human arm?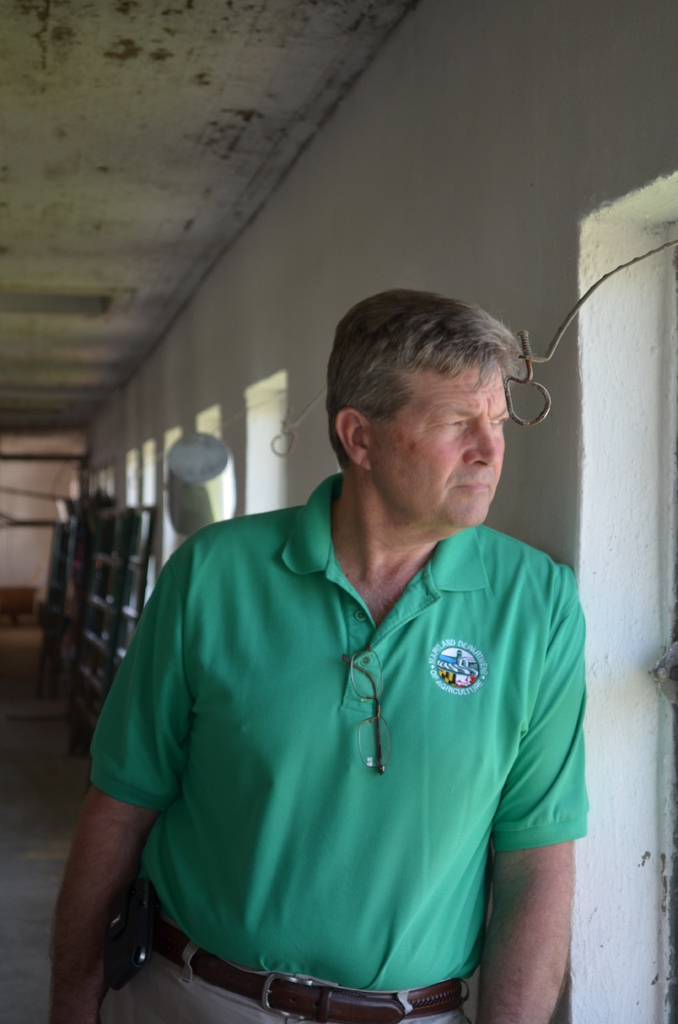
{"x1": 484, "y1": 541, "x2": 596, "y2": 1018}
